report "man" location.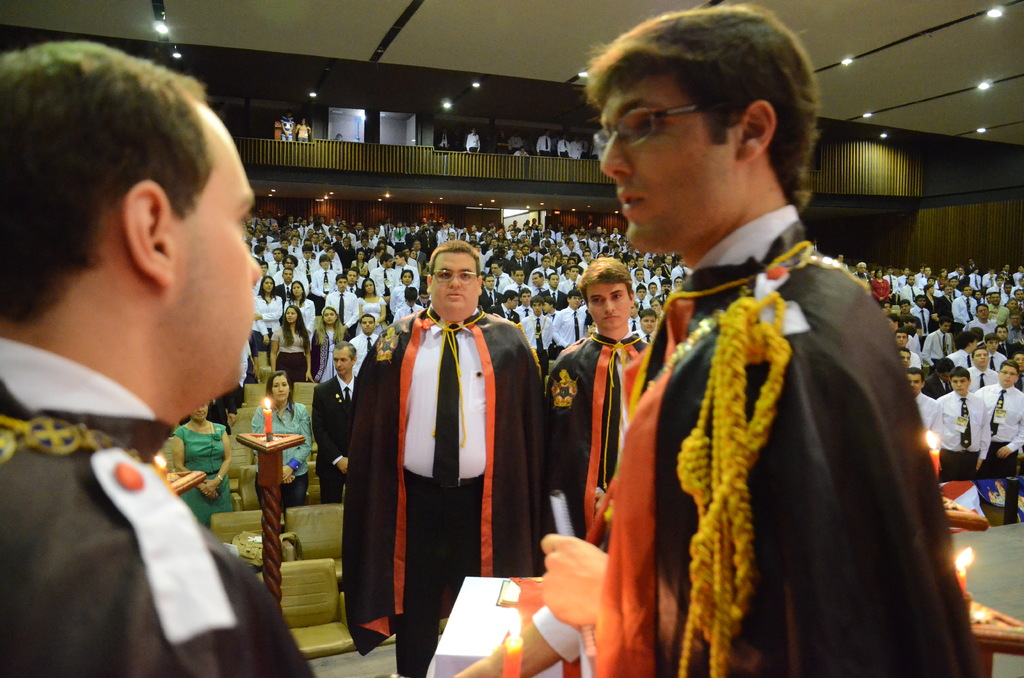
Report: rect(511, 144, 530, 159).
